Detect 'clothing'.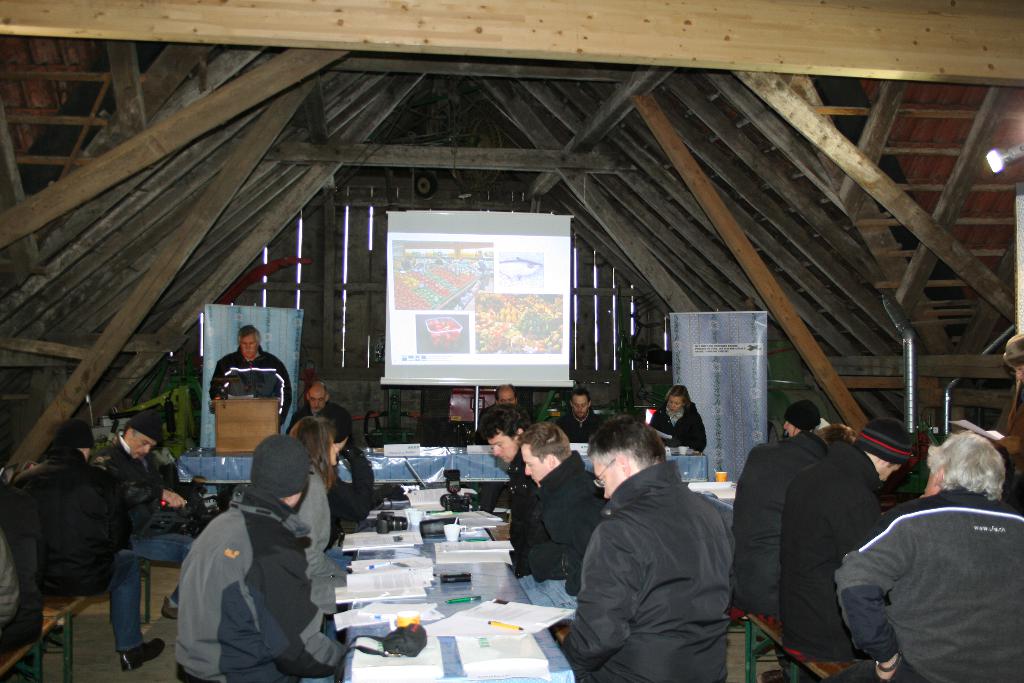
Detected at {"x1": 564, "y1": 441, "x2": 755, "y2": 679}.
